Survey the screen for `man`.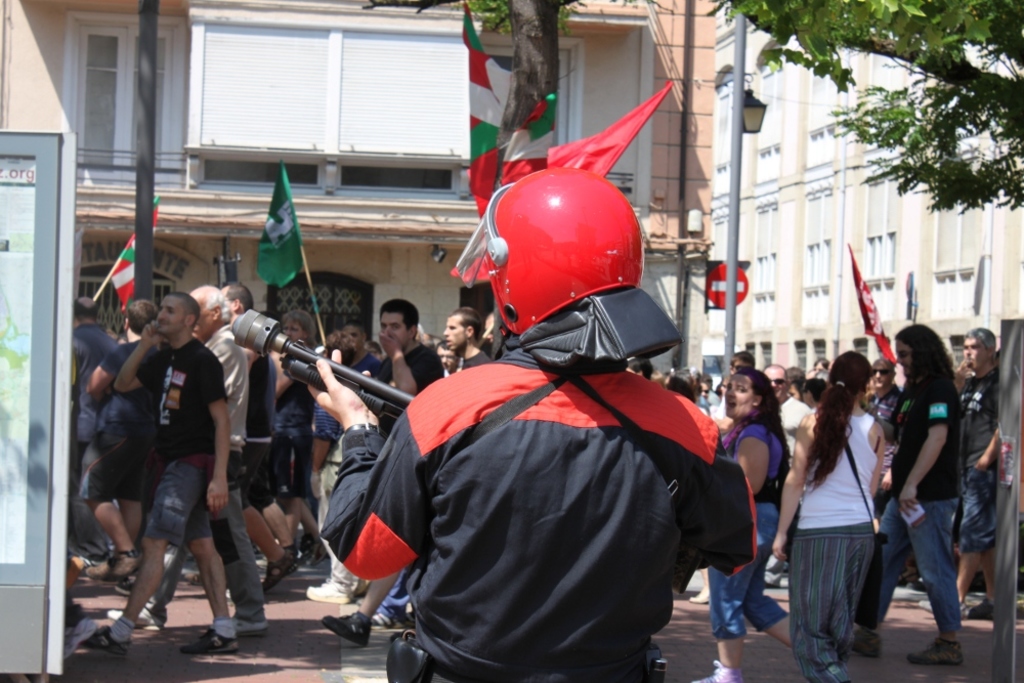
Survey found: (120,285,240,657).
